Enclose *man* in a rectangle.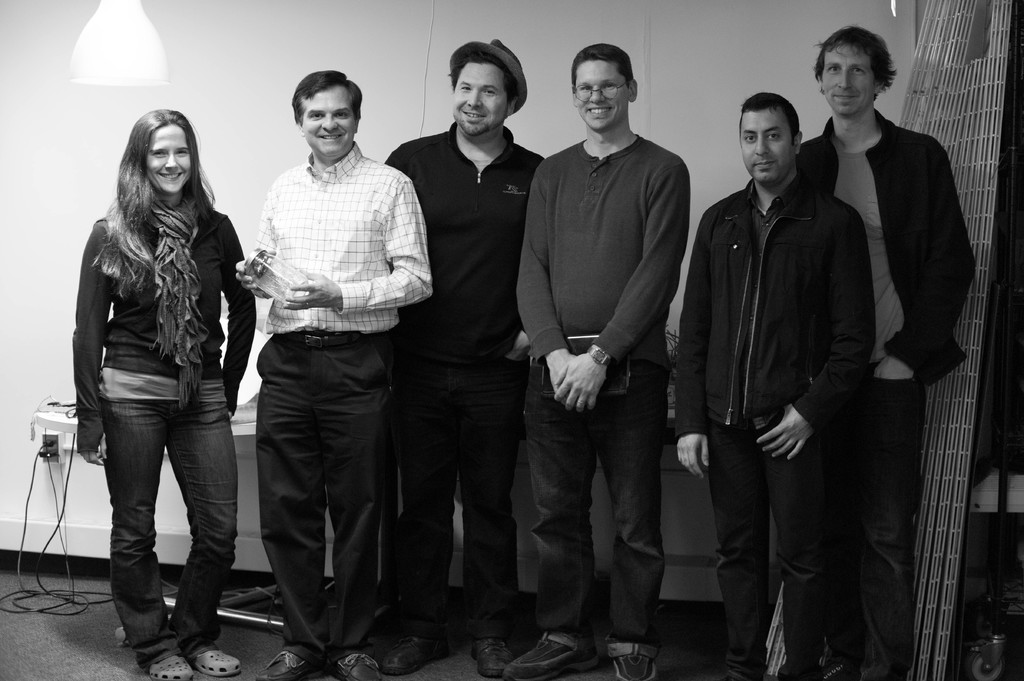
[left=385, top=38, right=548, bottom=678].
